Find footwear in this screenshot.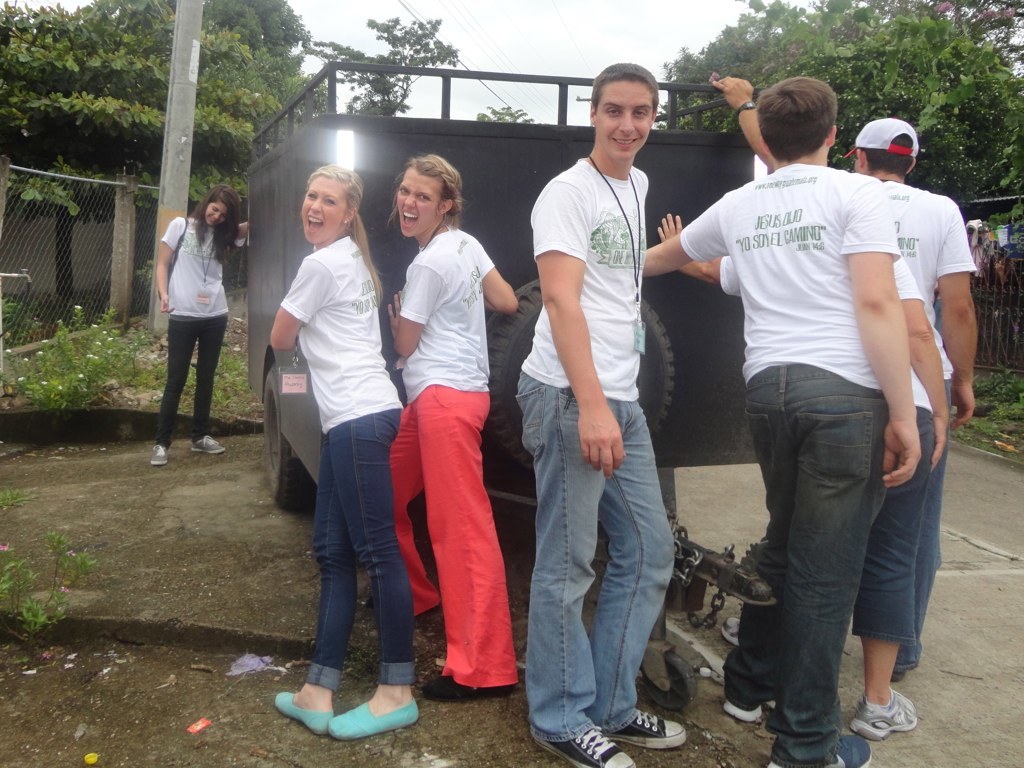
The bounding box for footwear is Rect(328, 701, 420, 742).
